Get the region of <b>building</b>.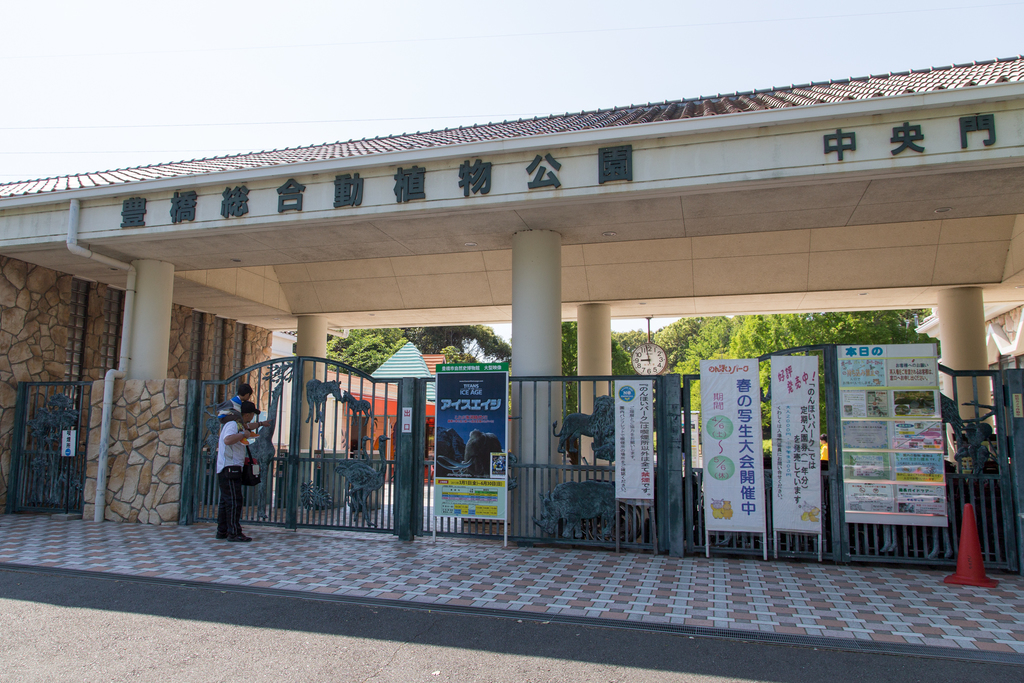
0/51/1023/597.
